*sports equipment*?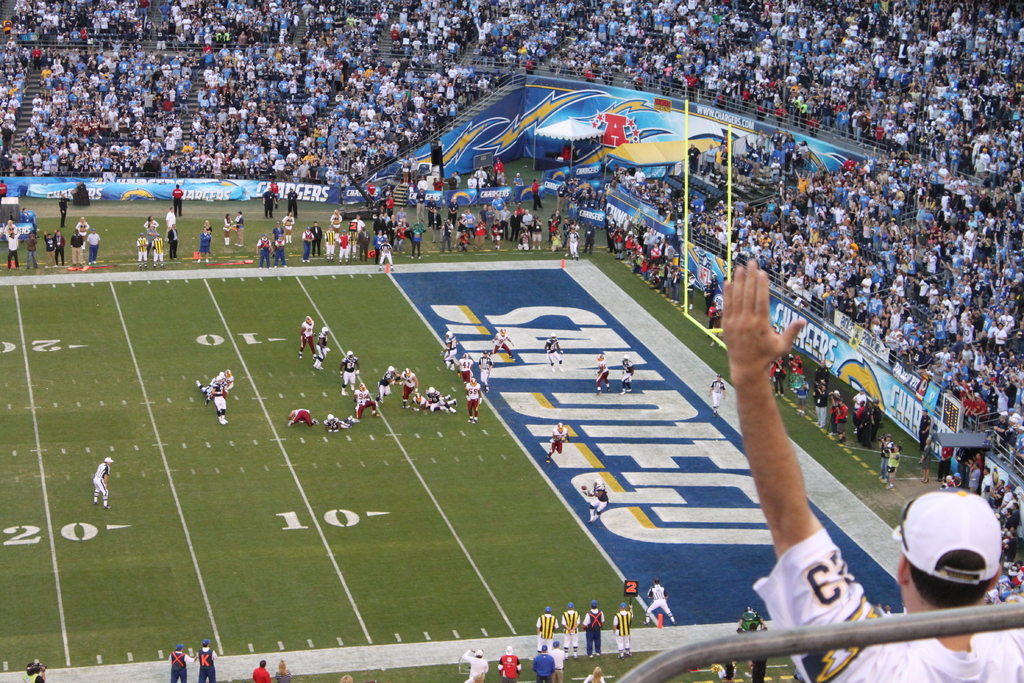
414/390/422/403
